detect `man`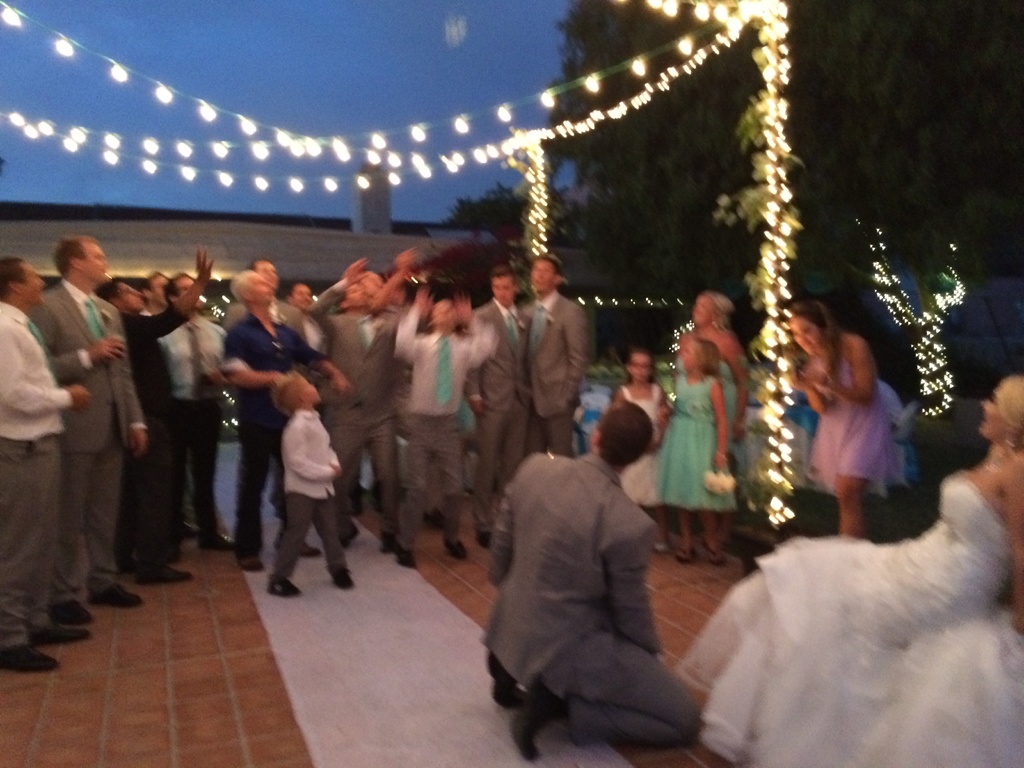
region(0, 259, 86, 678)
